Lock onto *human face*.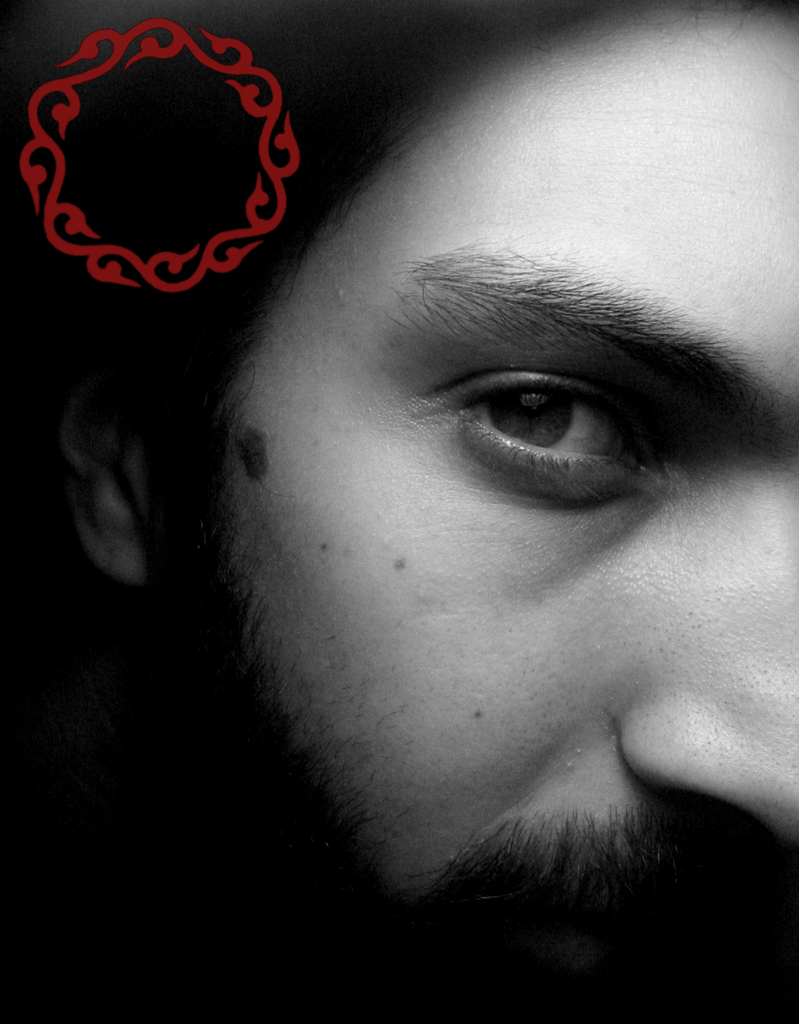
Locked: bbox=[207, 3, 798, 1023].
